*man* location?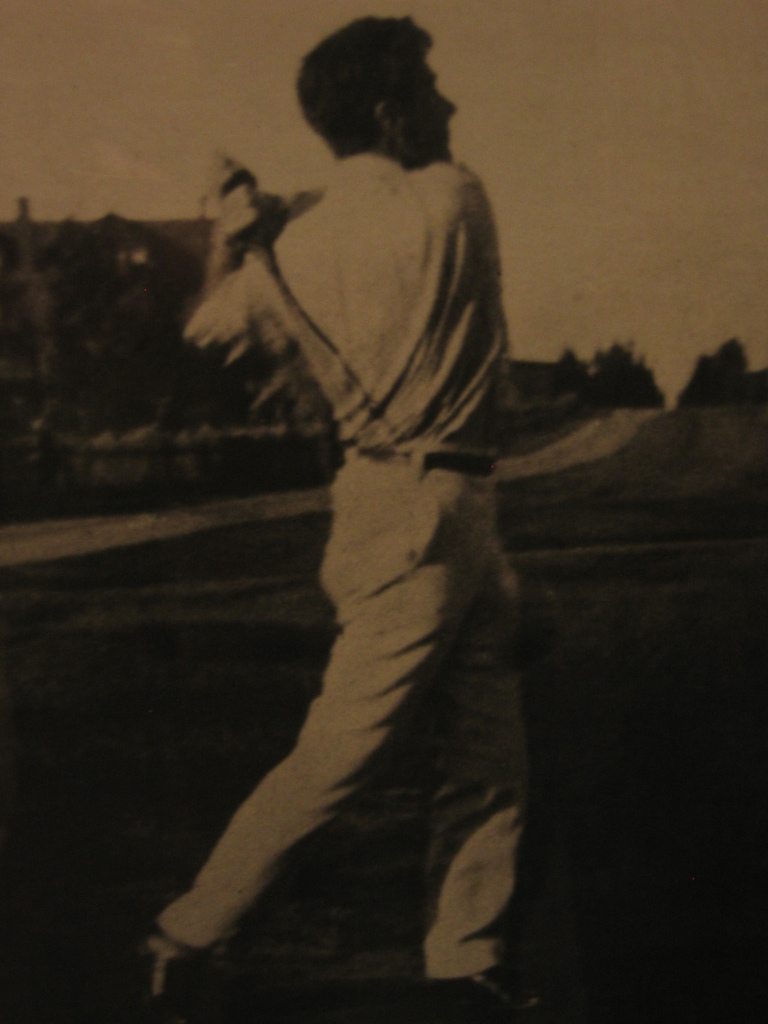
{"x1": 148, "y1": 0, "x2": 567, "y2": 1023}
